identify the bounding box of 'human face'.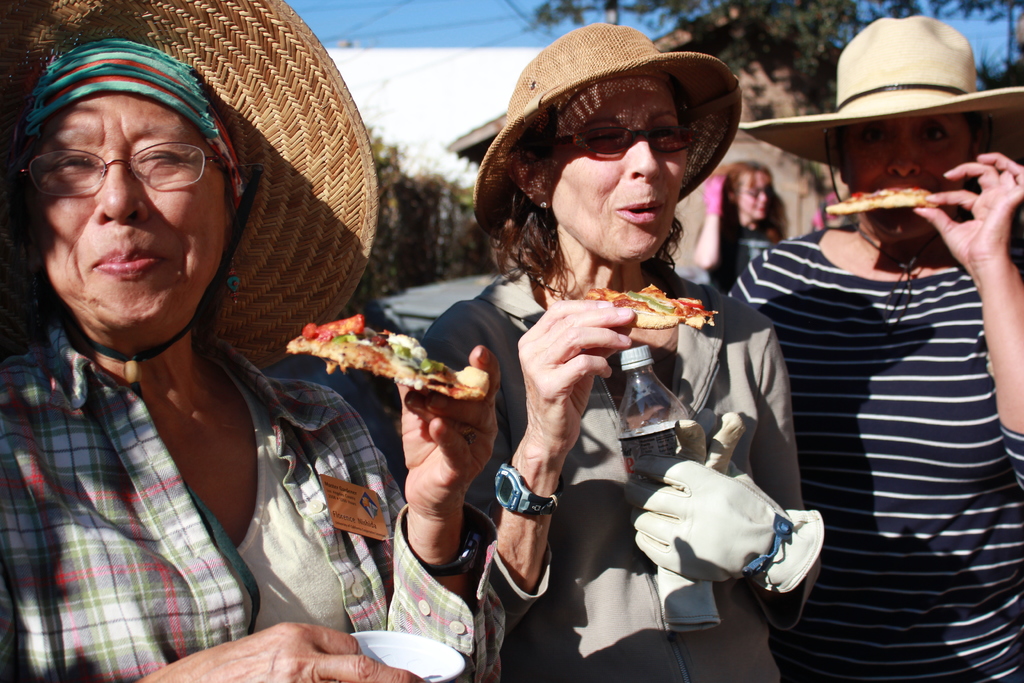
left=20, top=70, right=225, bottom=325.
